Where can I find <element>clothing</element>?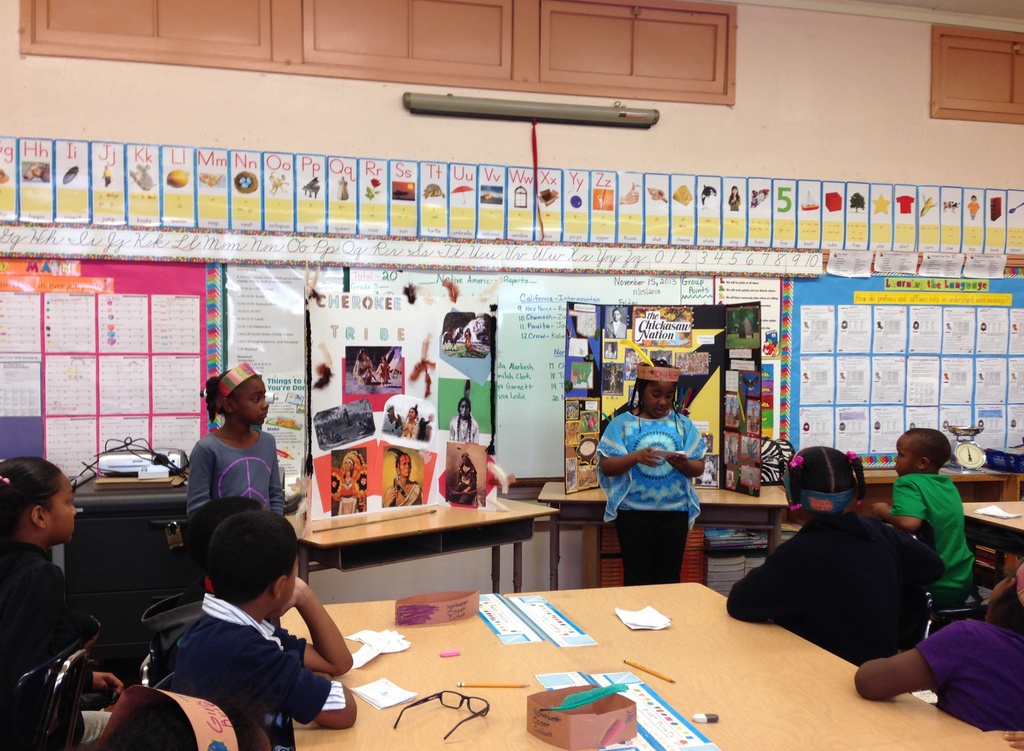
You can find it at (908, 617, 1023, 732).
